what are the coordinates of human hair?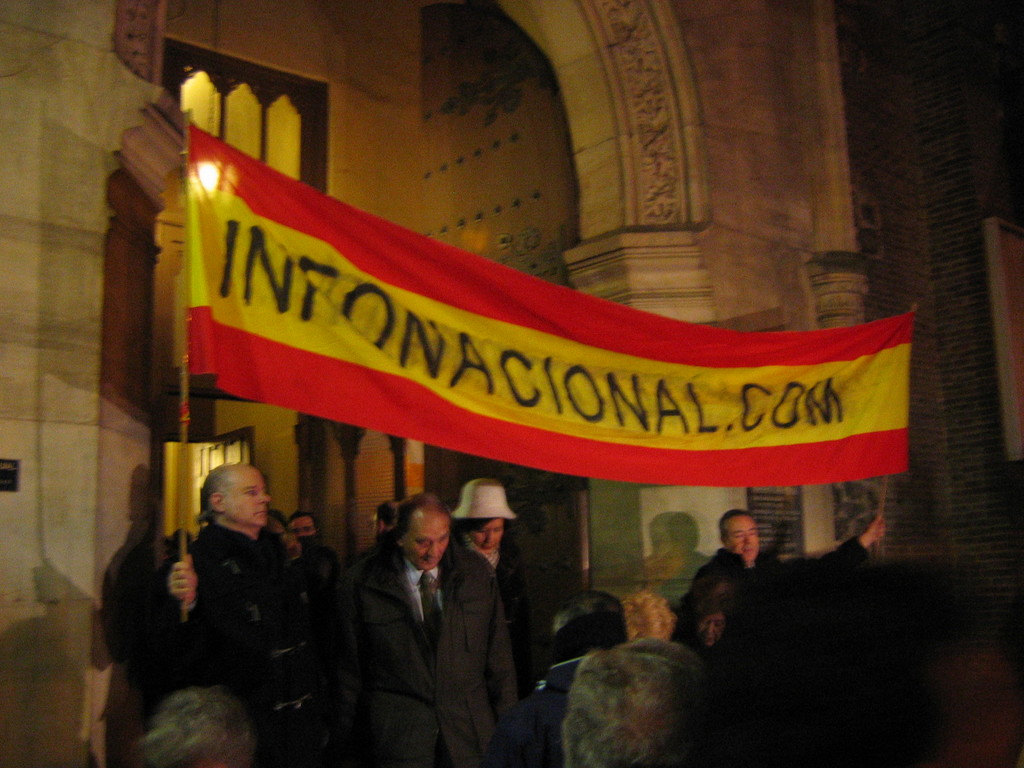
box(138, 691, 259, 767).
